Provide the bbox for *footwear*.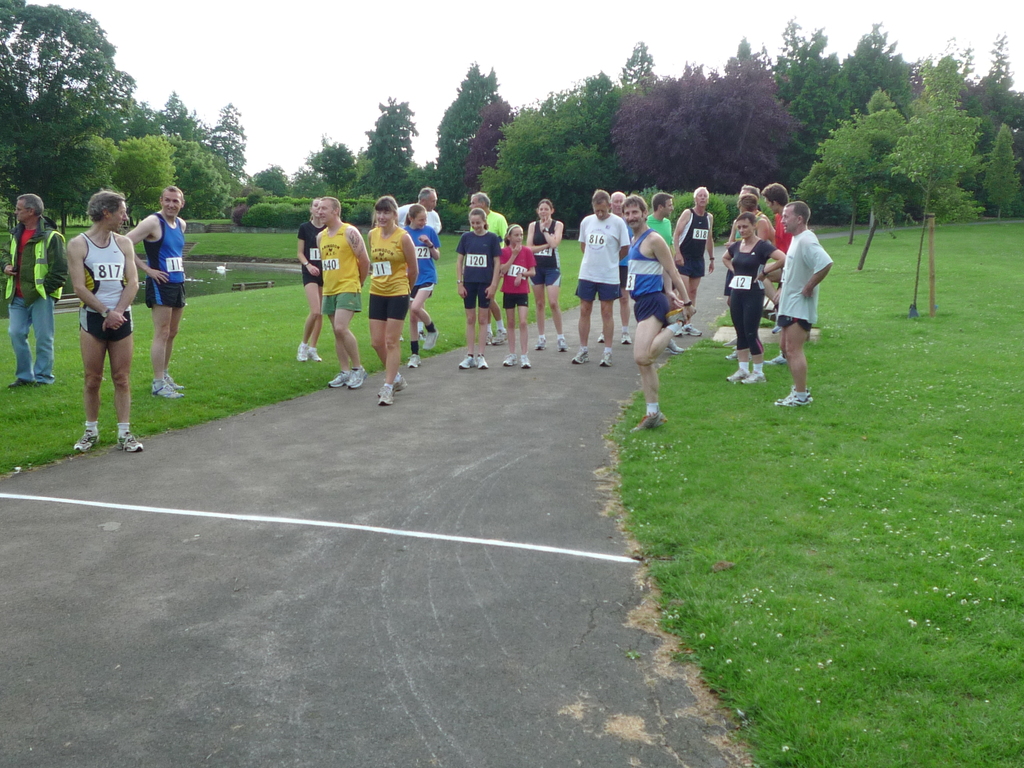
select_region(486, 326, 496, 344).
